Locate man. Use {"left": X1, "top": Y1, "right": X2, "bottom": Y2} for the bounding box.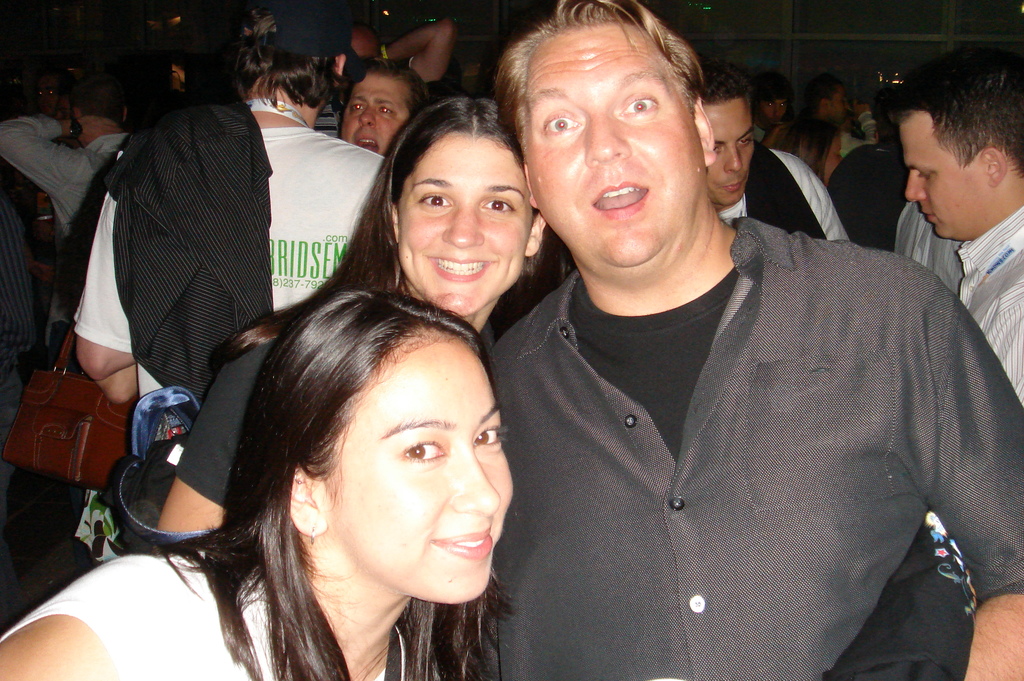
{"left": 336, "top": 50, "right": 427, "bottom": 158}.
